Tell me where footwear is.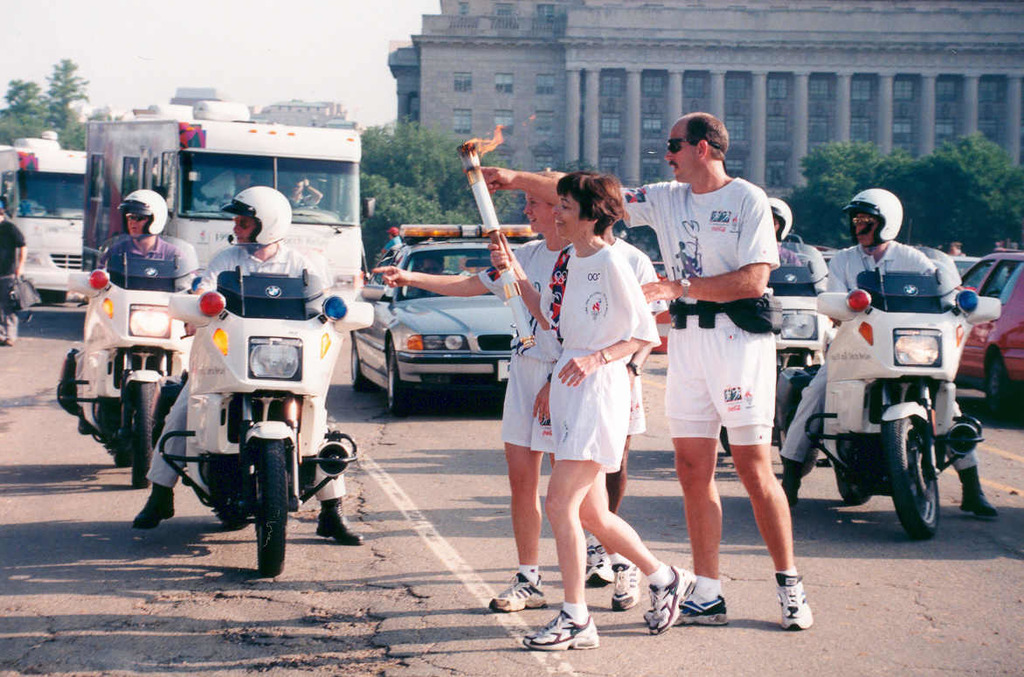
footwear is at detection(488, 570, 547, 613).
